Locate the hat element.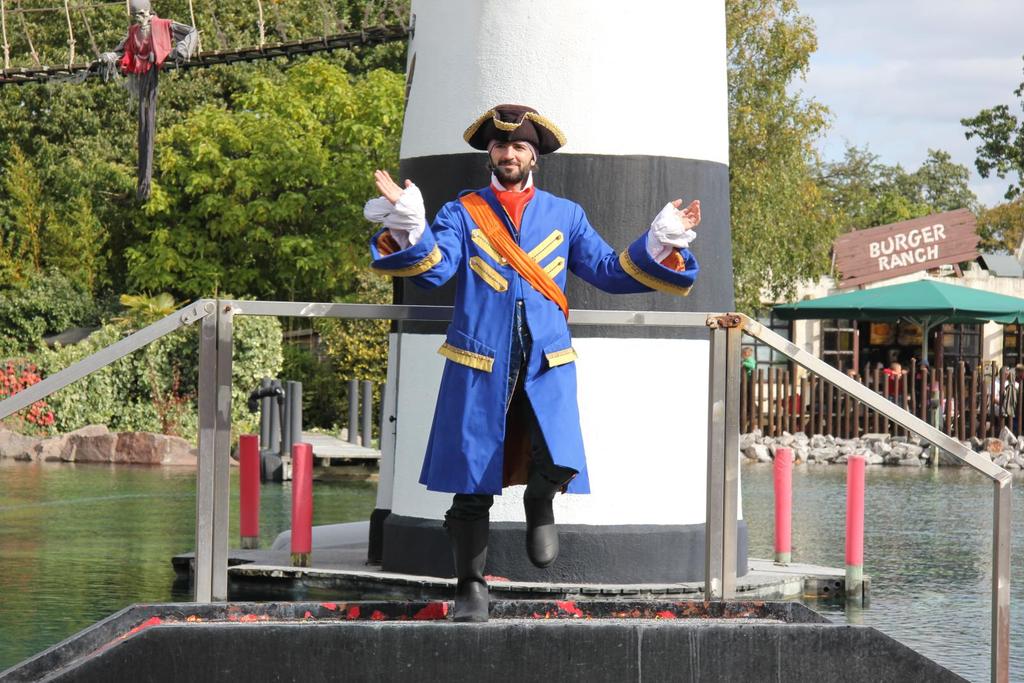
Element bbox: 466, 102, 566, 158.
